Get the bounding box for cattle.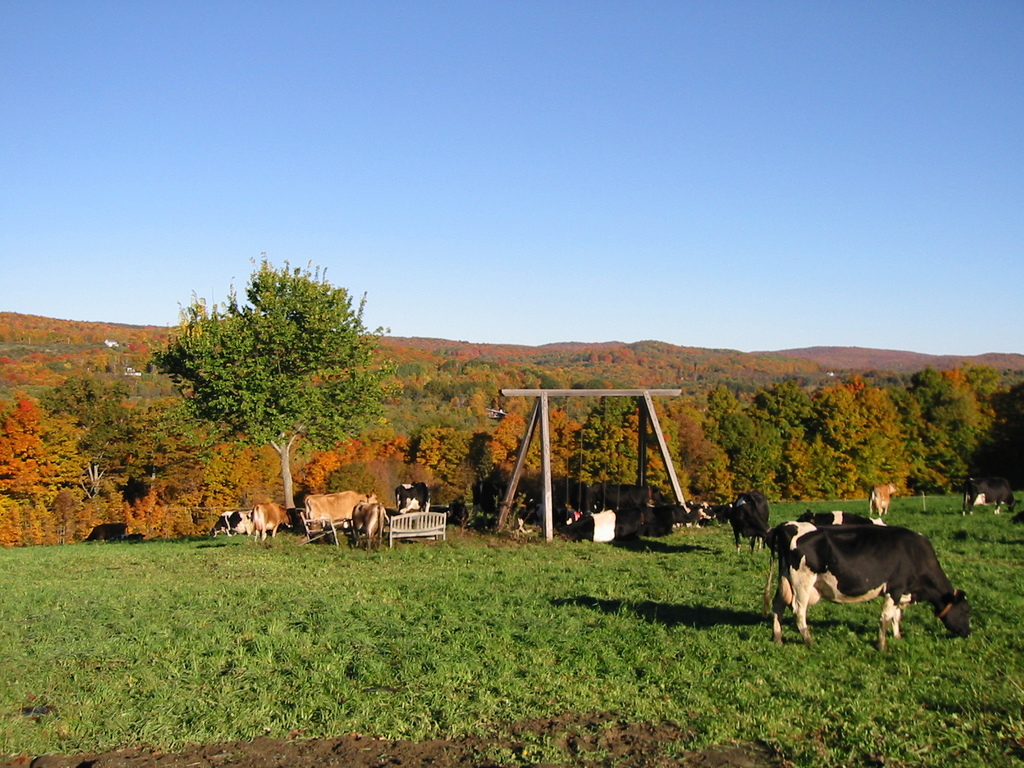
crop(868, 483, 898, 512).
